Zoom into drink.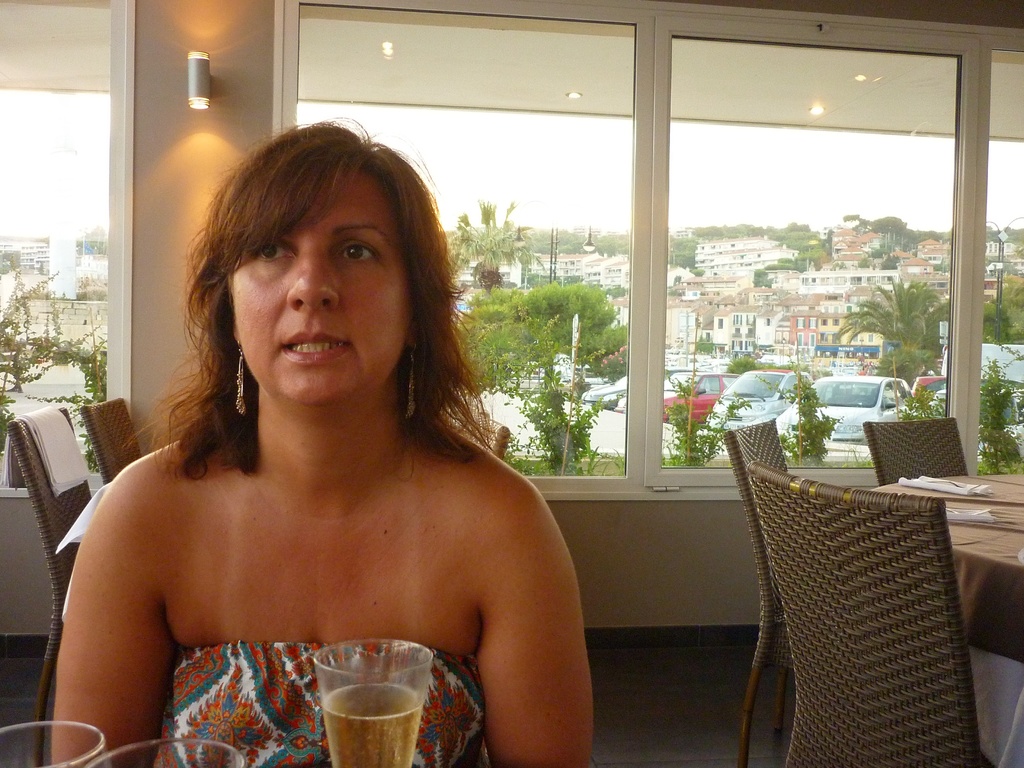
Zoom target: x1=316 y1=681 x2=423 y2=767.
